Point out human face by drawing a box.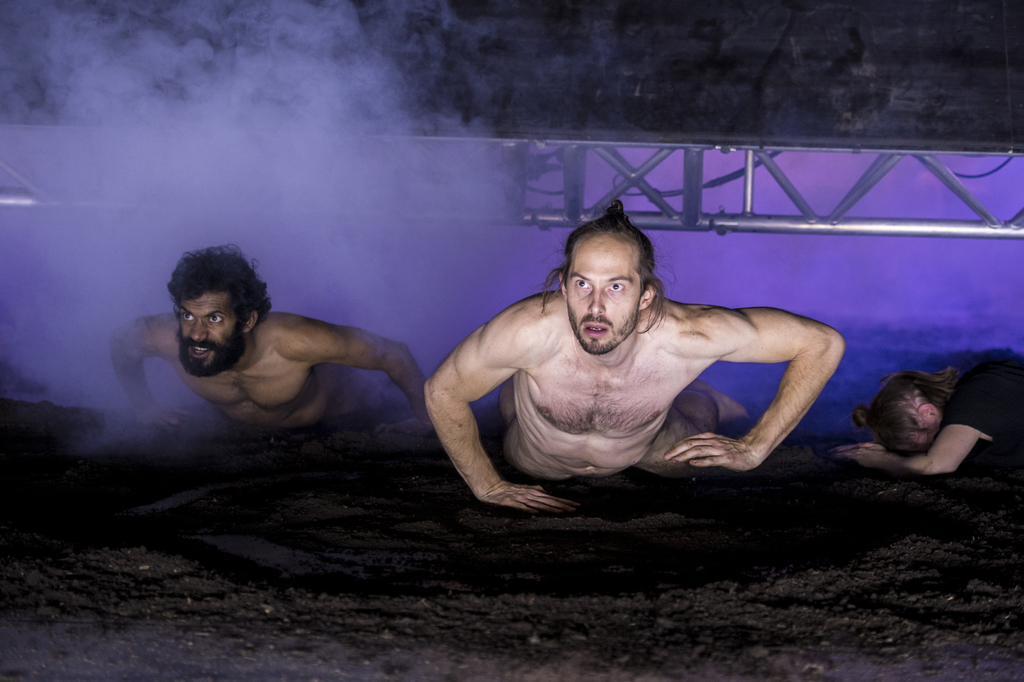
(177, 291, 244, 376).
